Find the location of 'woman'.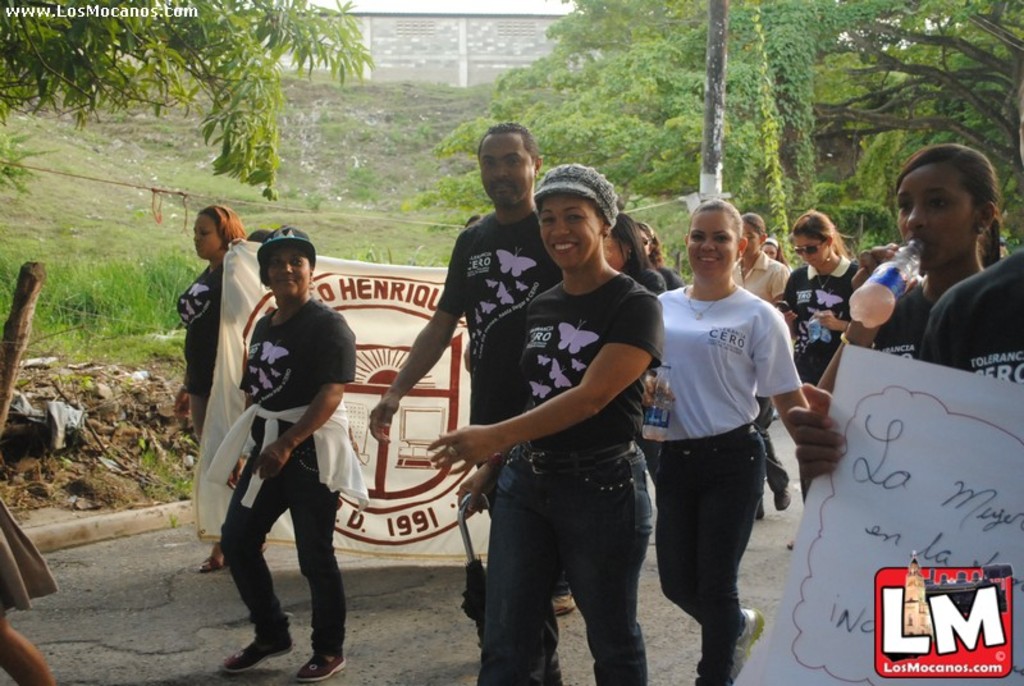
Location: BBox(170, 202, 250, 563).
